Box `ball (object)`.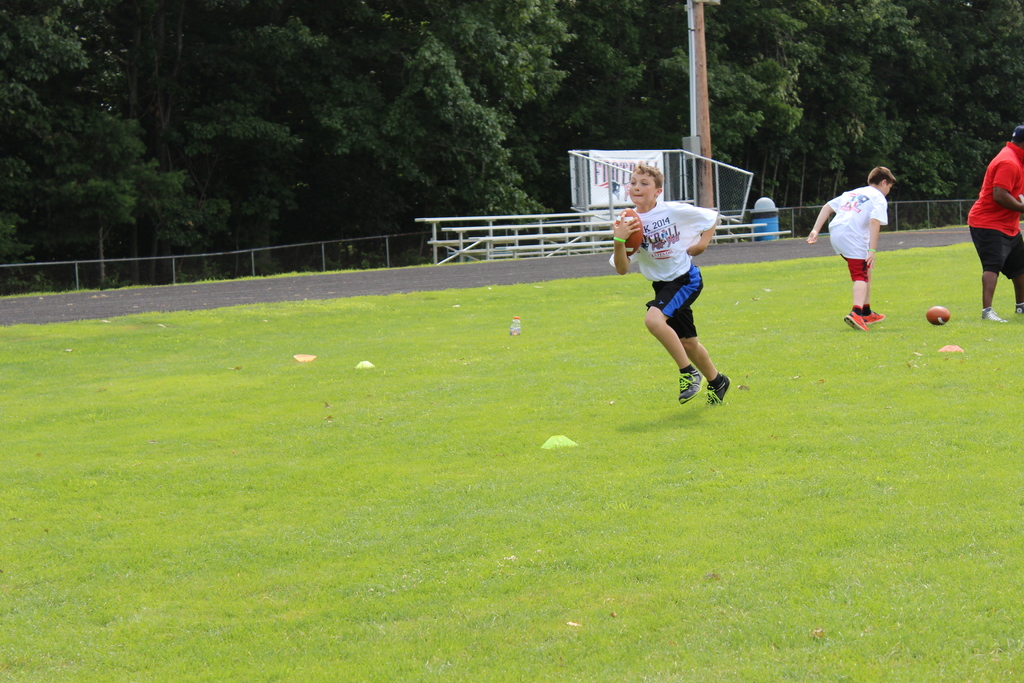
(x1=618, y1=206, x2=643, y2=259).
